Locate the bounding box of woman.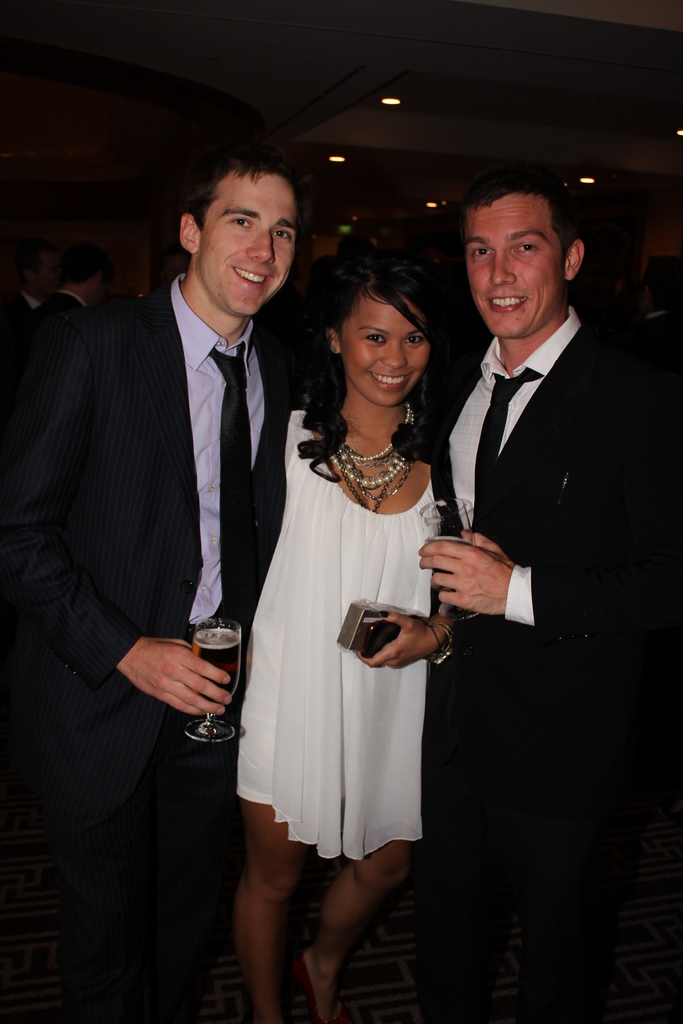
Bounding box: 237 239 470 996.
